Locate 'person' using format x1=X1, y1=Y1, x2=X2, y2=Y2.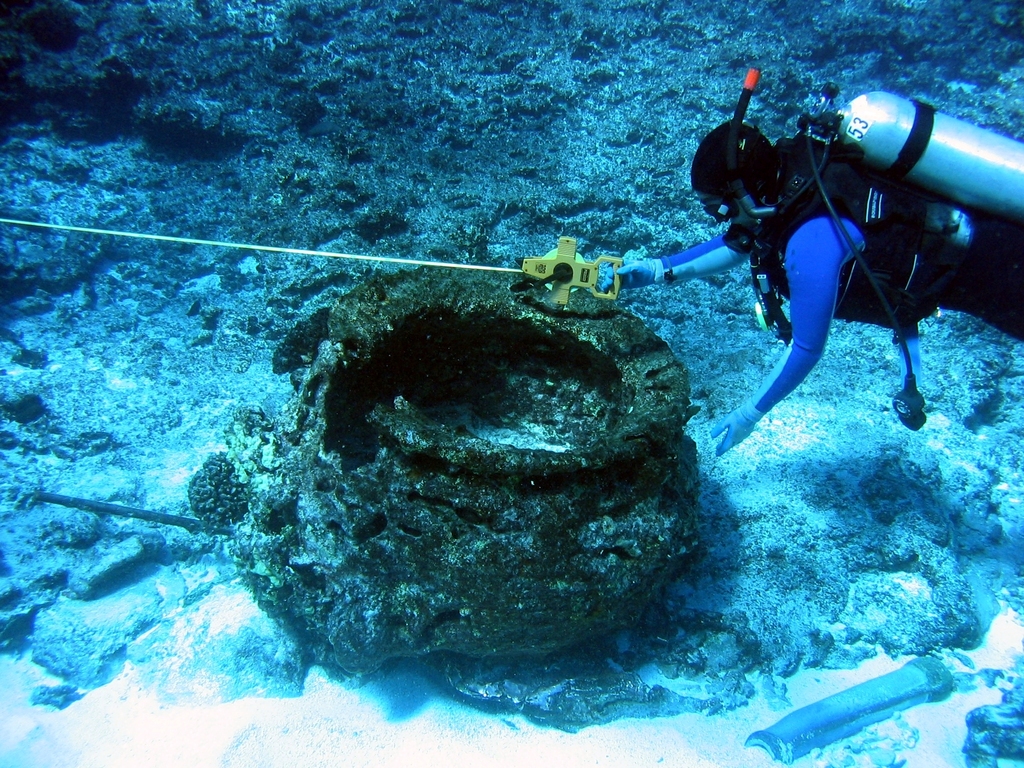
x1=600, y1=118, x2=1023, y2=455.
